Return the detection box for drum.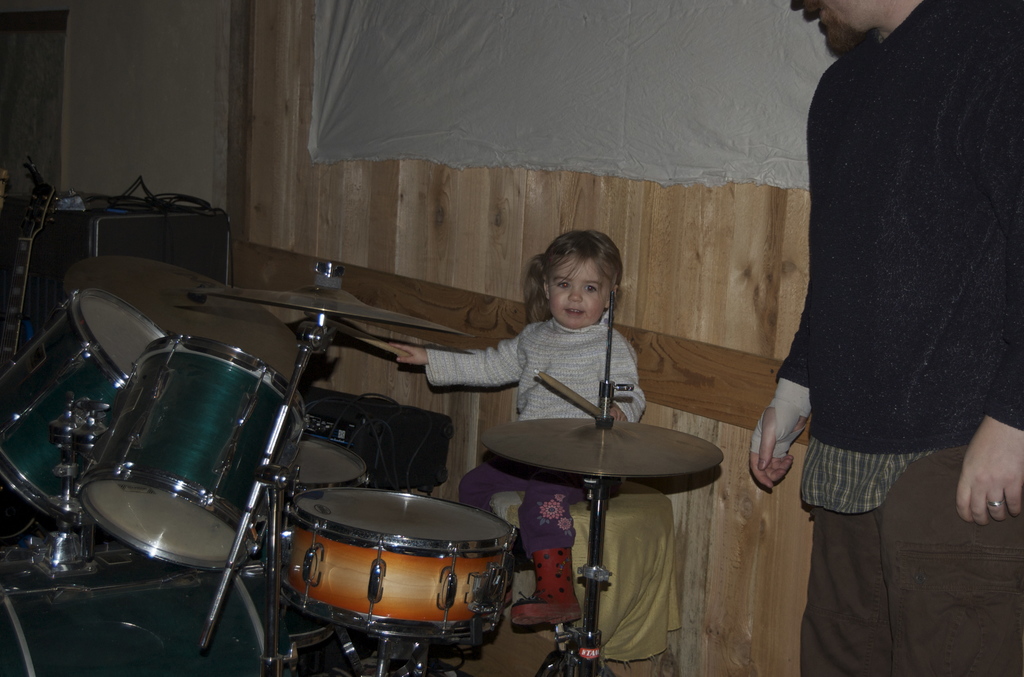
BBox(0, 284, 173, 527).
